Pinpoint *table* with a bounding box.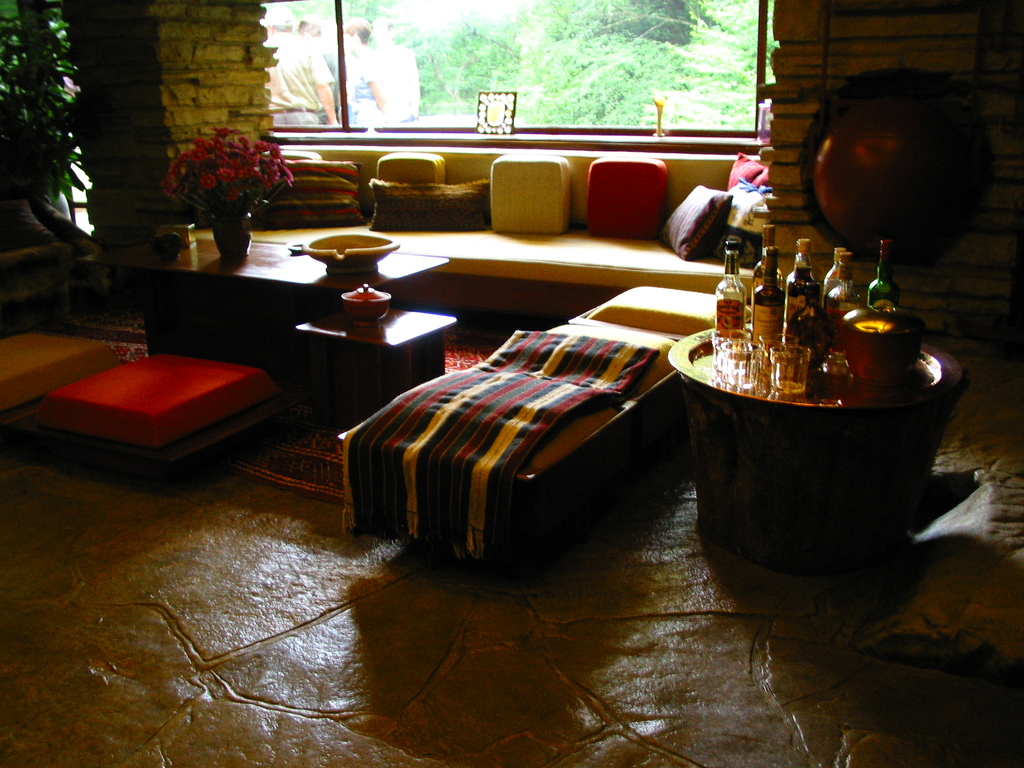
Rect(80, 230, 443, 403).
